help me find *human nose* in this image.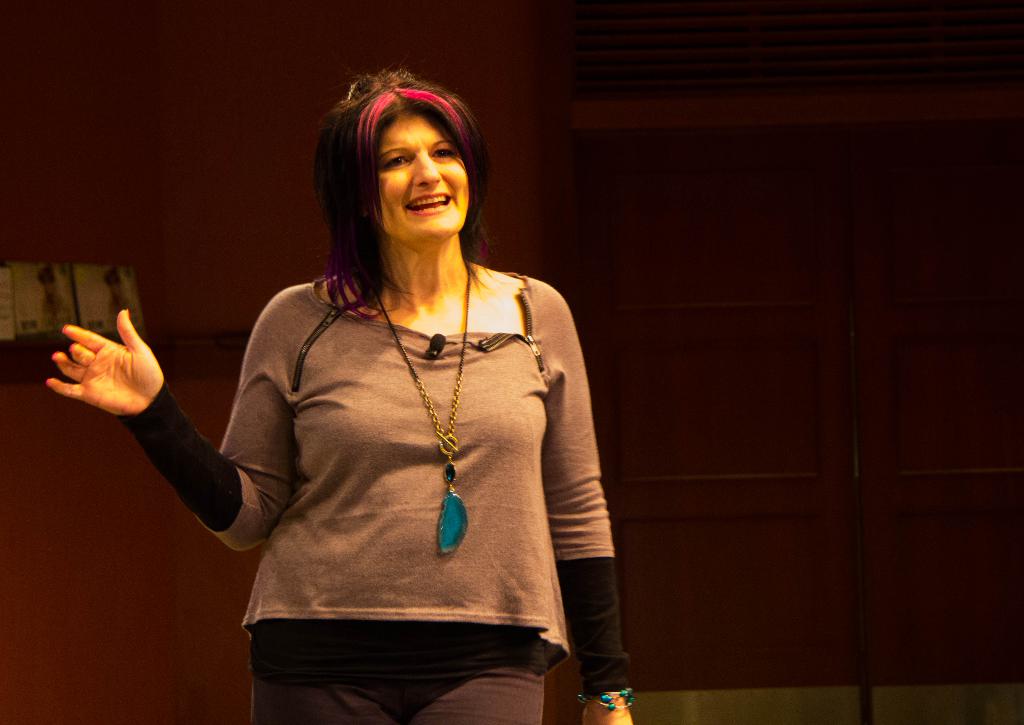
Found it: (left=413, top=152, right=440, bottom=186).
